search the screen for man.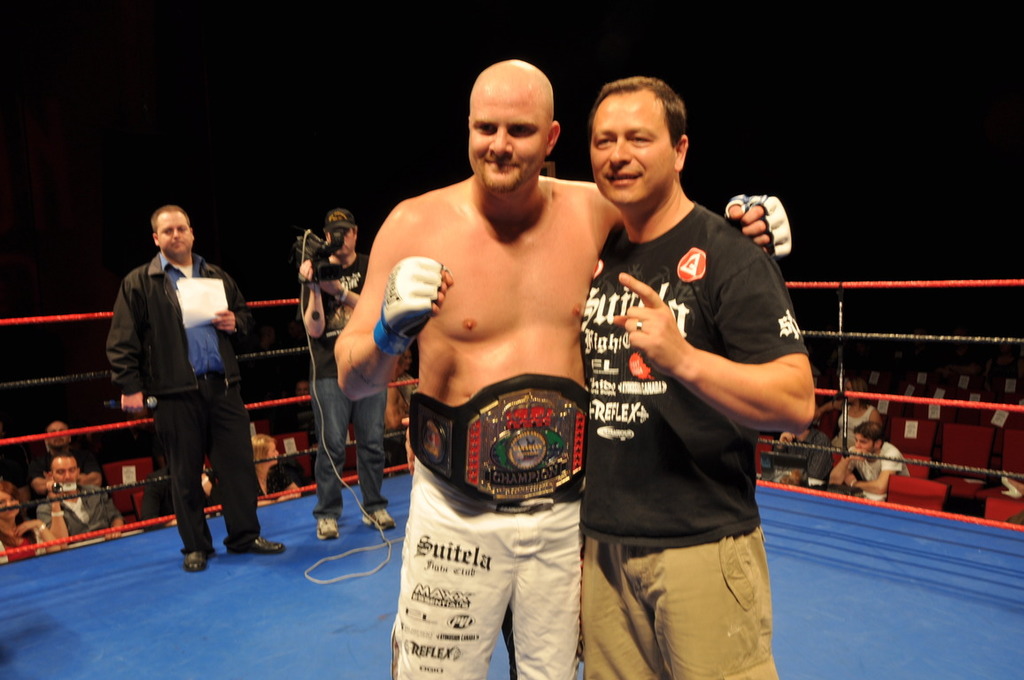
Found at bbox=(16, 423, 108, 509).
